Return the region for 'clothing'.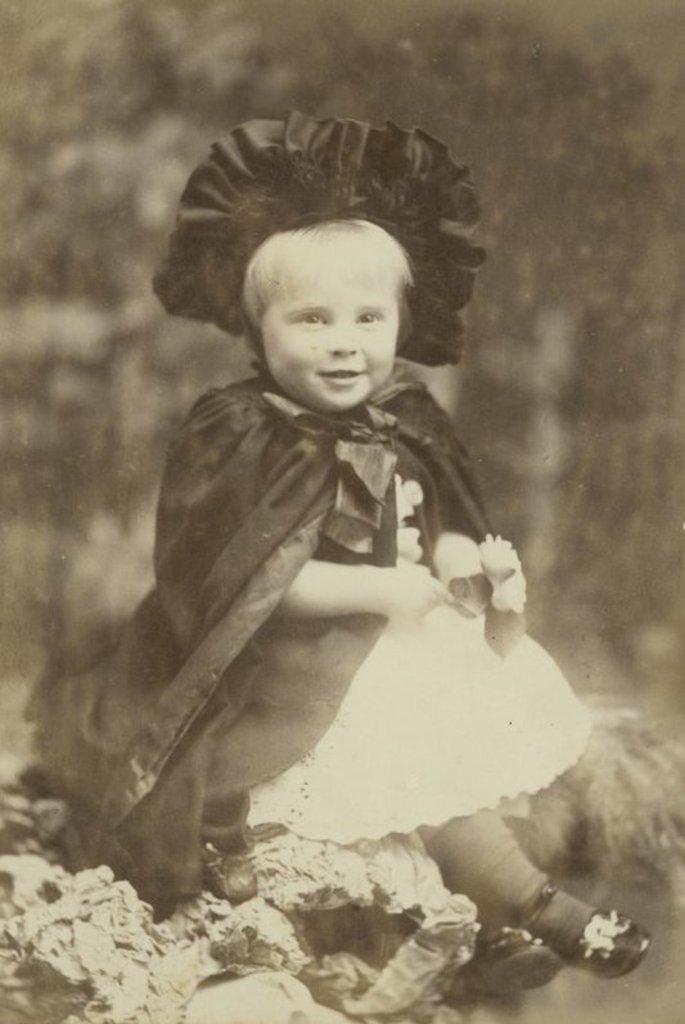
box=[80, 328, 522, 890].
